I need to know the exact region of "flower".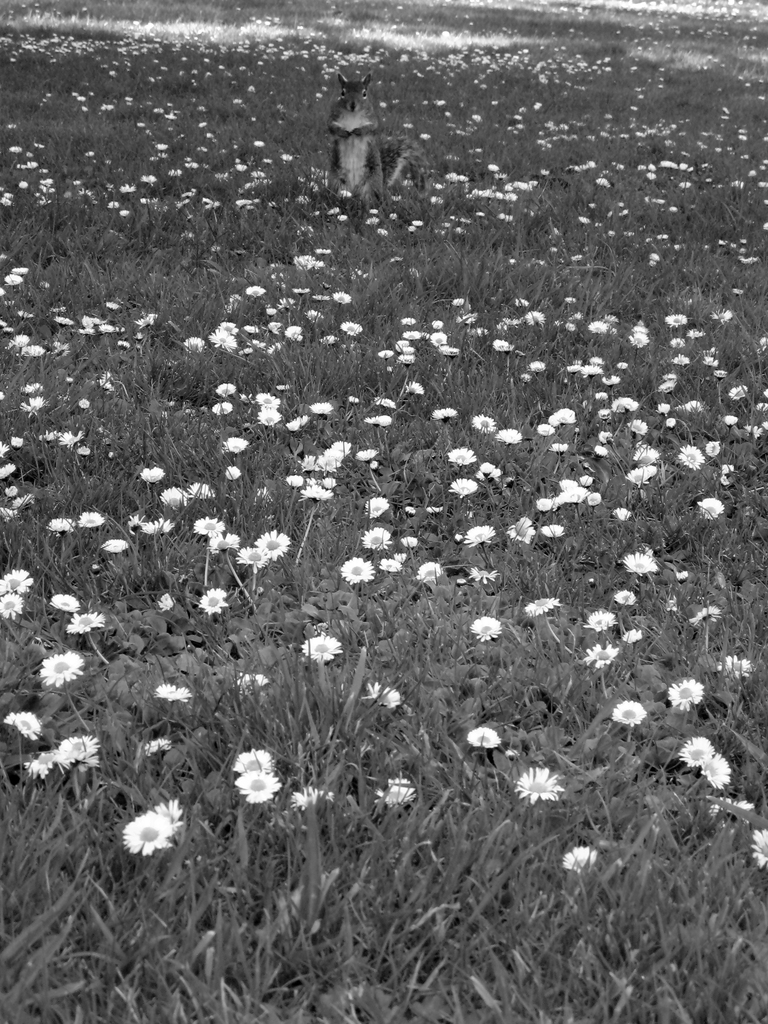
Region: 625, 547, 650, 577.
